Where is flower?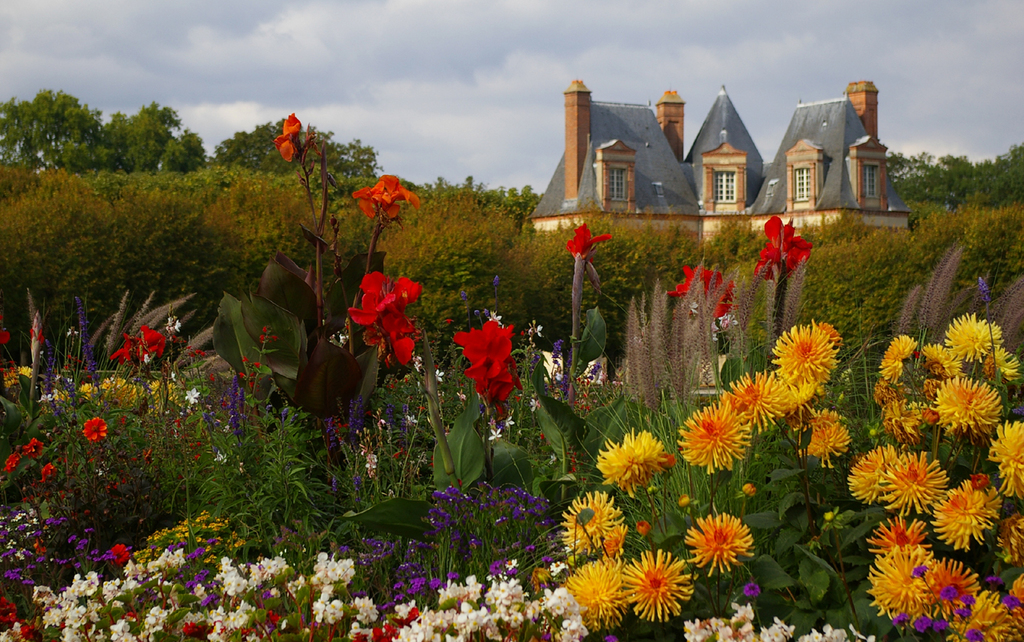
(527, 317, 546, 334).
